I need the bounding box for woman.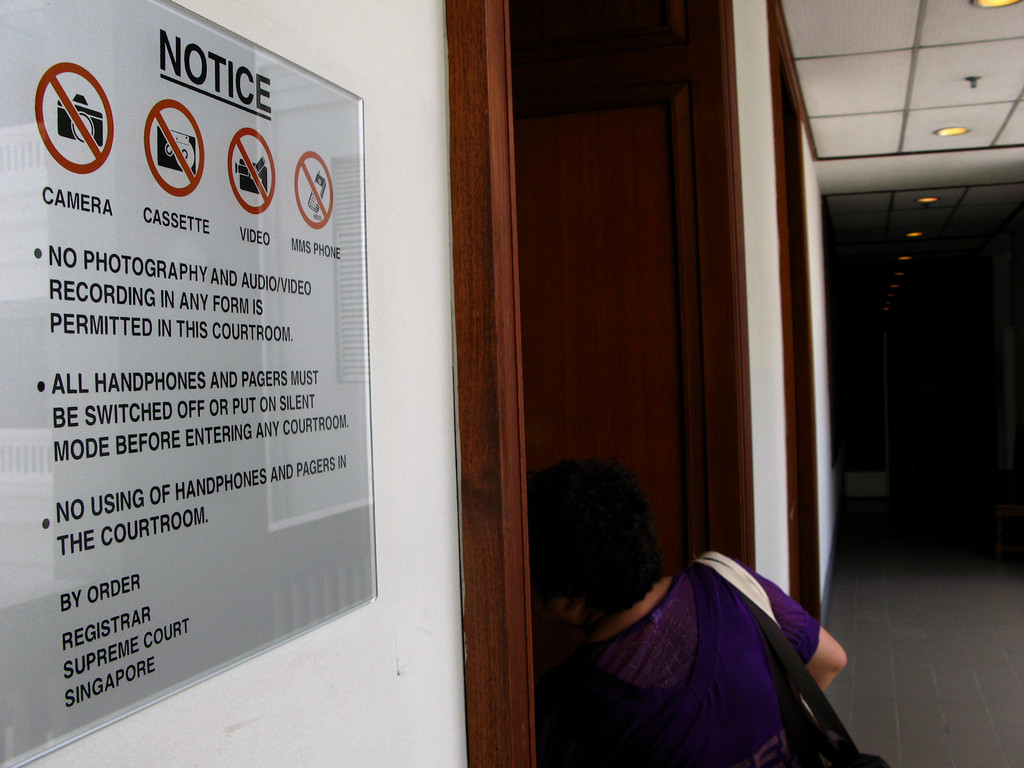
Here it is: bbox(522, 454, 840, 762).
